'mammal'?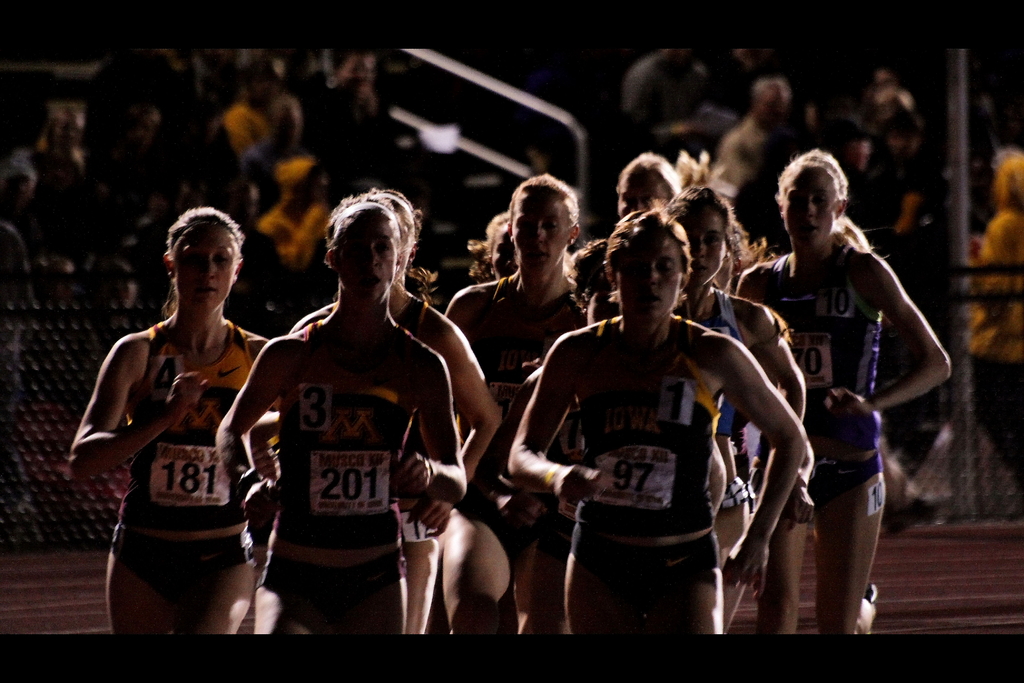
l=217, t=196, r=483, b=637
